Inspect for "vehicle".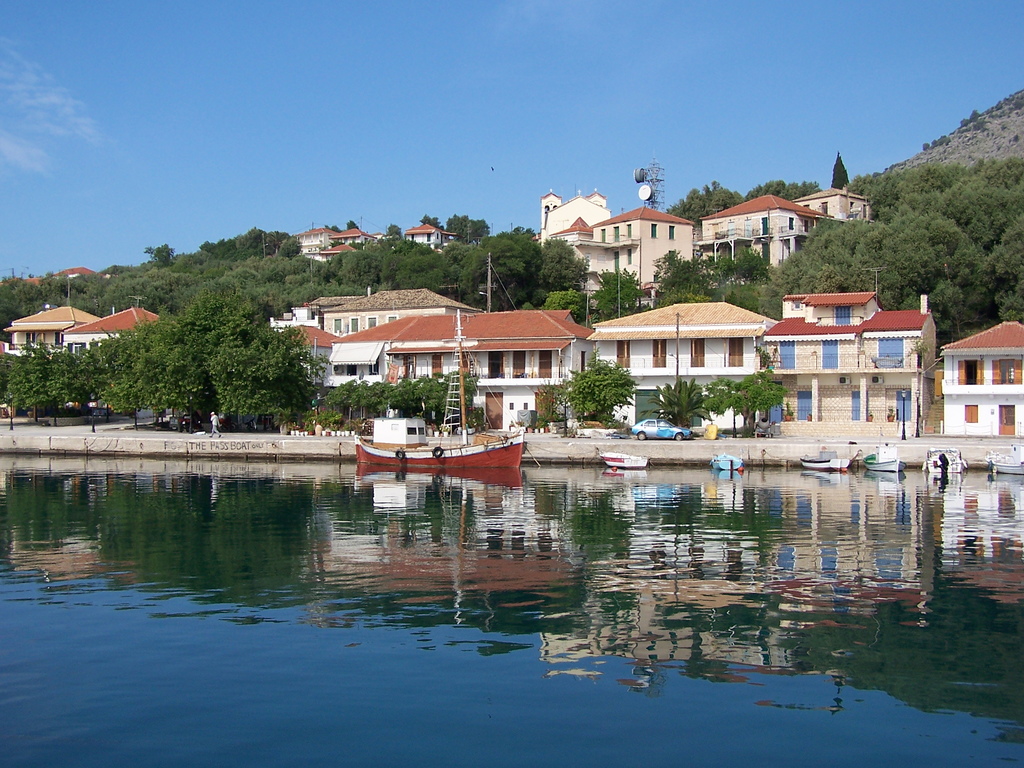
Inspection: 857,456,904,479.
